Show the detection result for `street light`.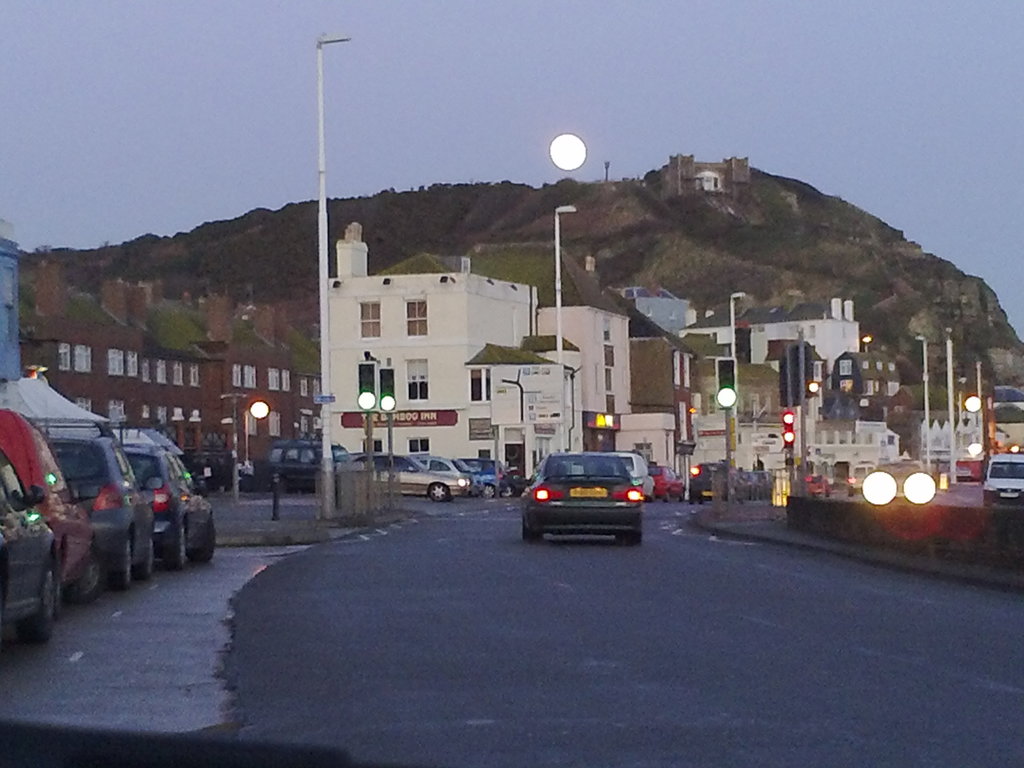
bbox=[915, 333, 934, 466].
